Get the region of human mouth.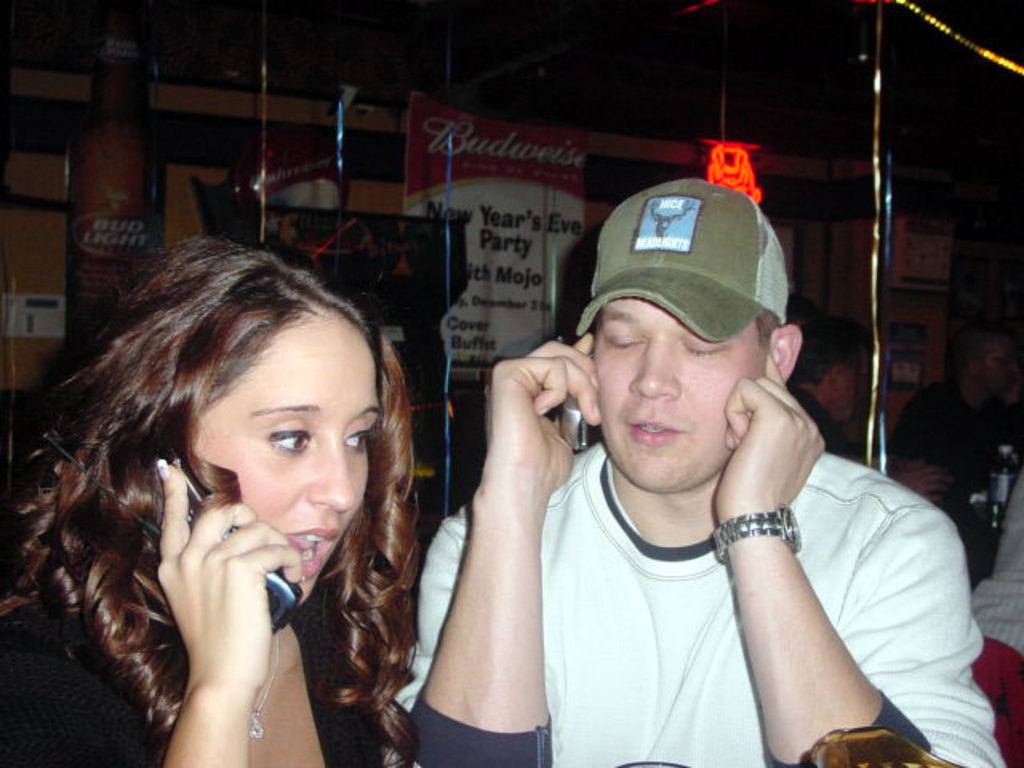
locate(291, 522, 333, 589).
